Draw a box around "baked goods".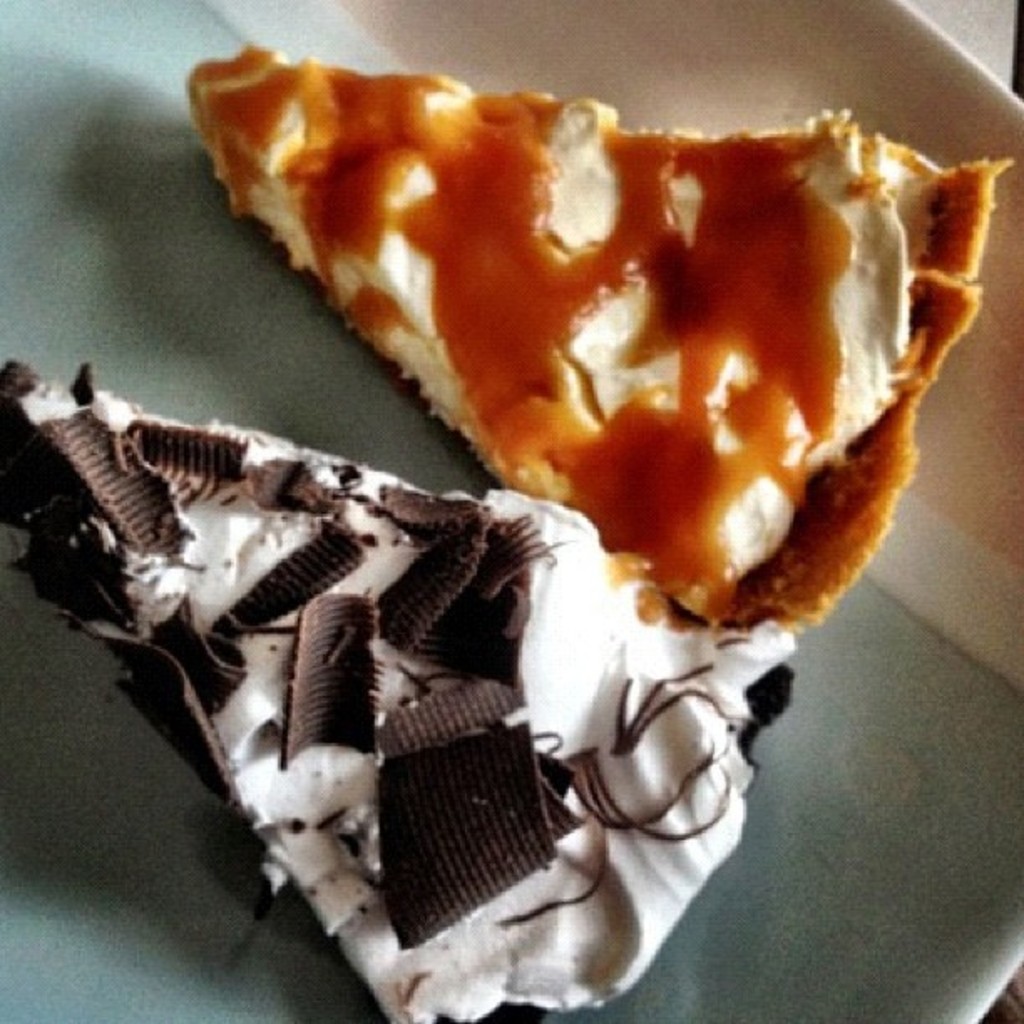
(5,355,798,1022).
